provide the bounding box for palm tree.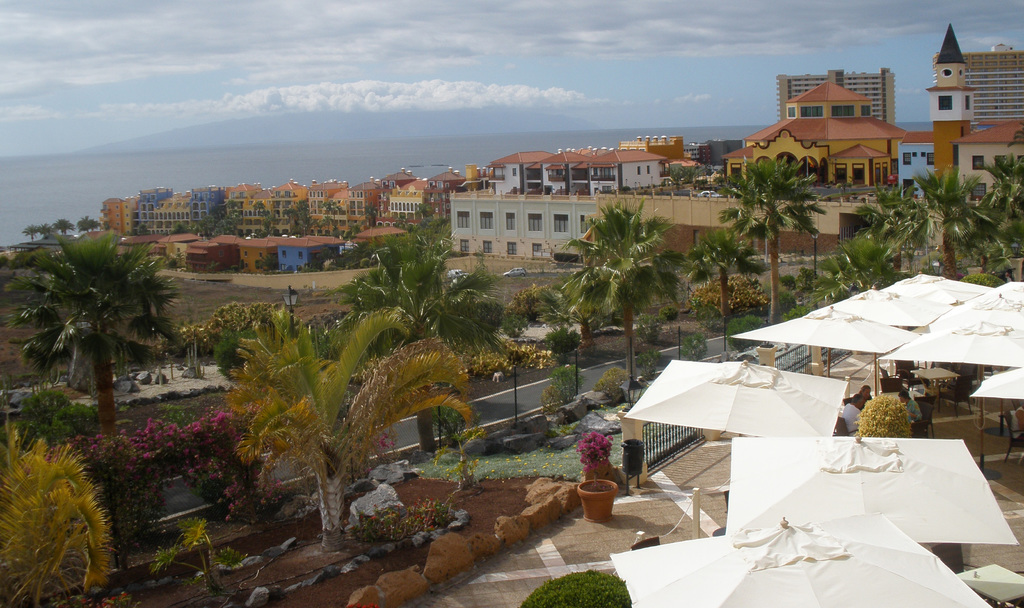
{"left": 24, "top": 222, "right": 39, "bottom": 241}.
